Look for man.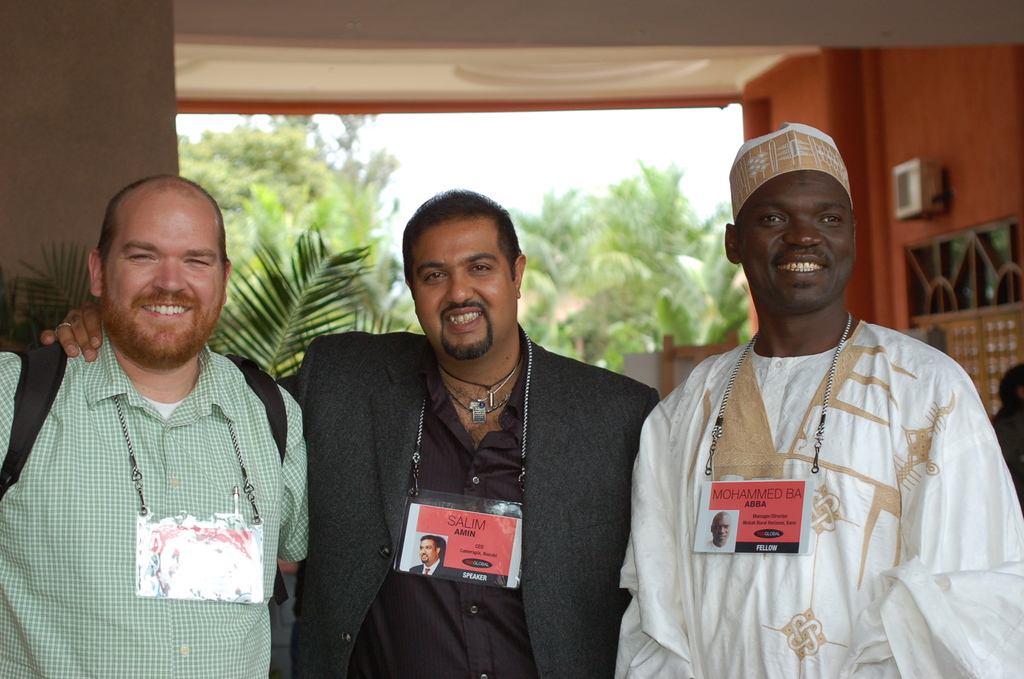
Found: <region>0, 172, 316, 678</region>.
